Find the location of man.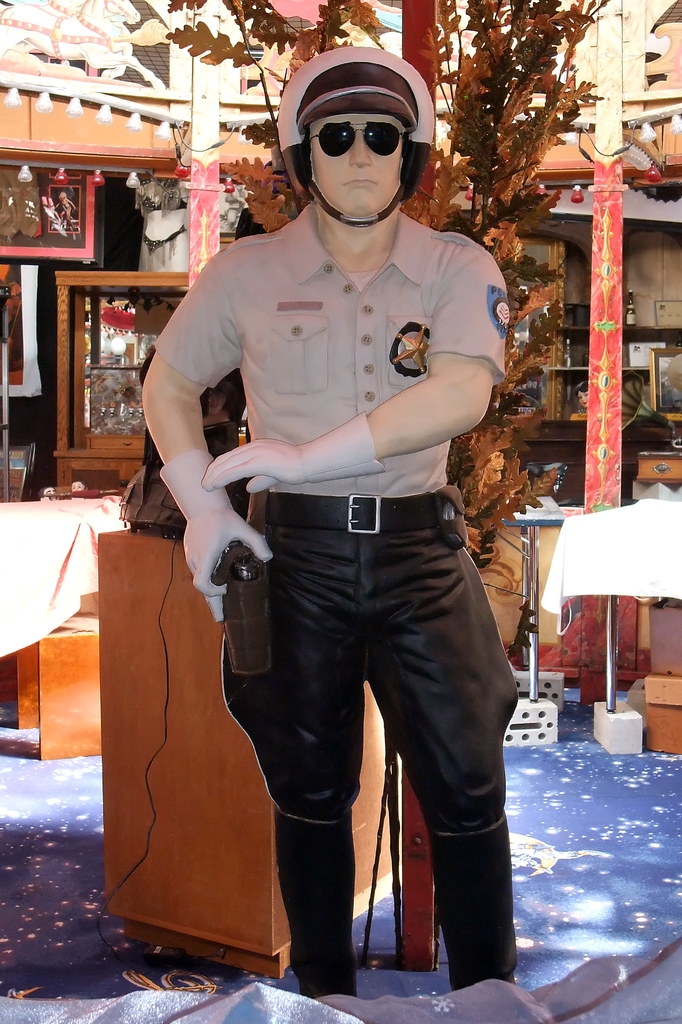
Location: region(140, 65, 544, 986).
